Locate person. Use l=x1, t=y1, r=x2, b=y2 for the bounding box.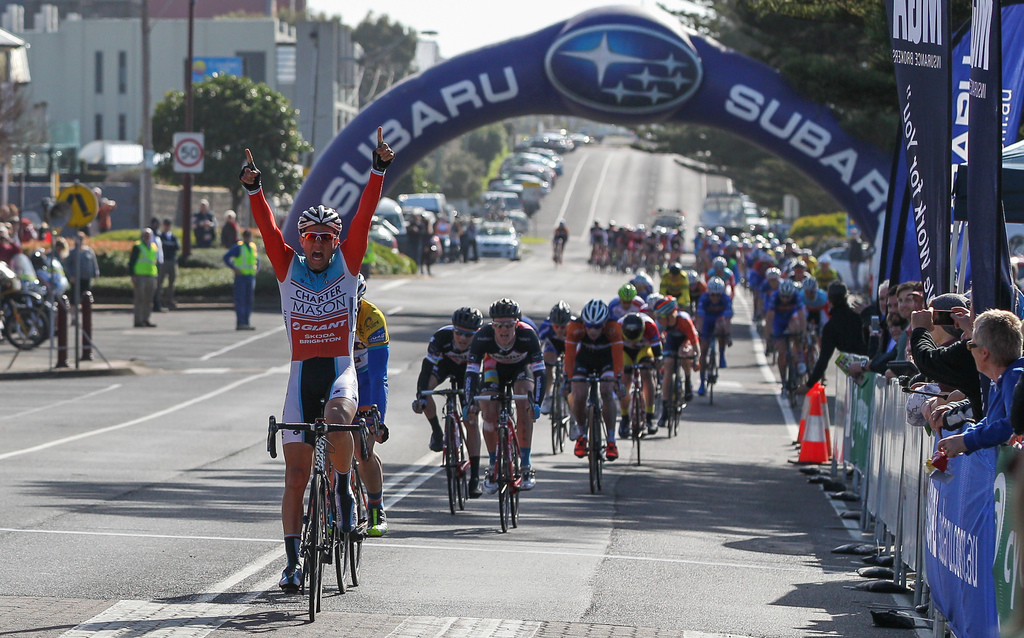
l=617, t=250, r=733, b=323.
